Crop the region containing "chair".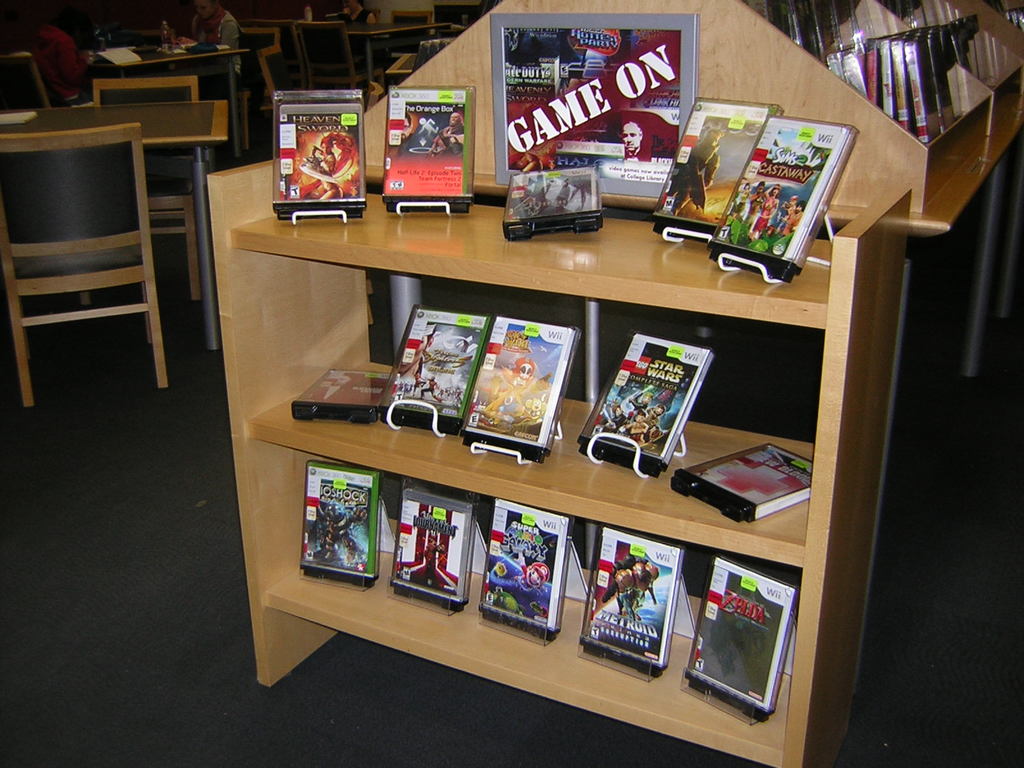
Crop region: box=[387, 8, 432, 66].
